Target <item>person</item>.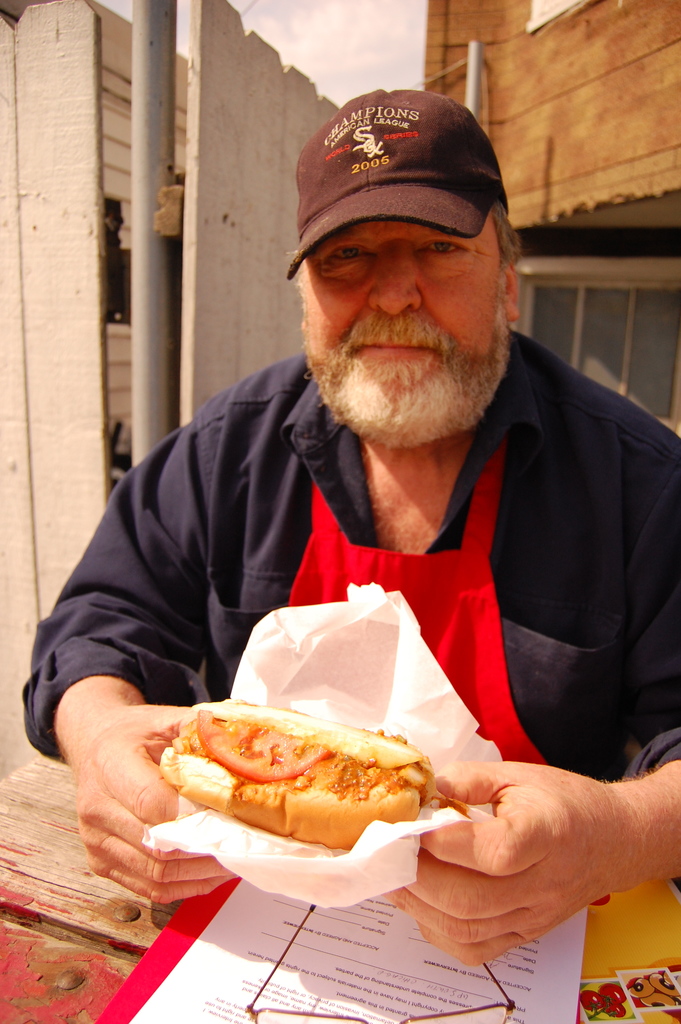
Target region: l=19, t=94, r=680, b=977.
